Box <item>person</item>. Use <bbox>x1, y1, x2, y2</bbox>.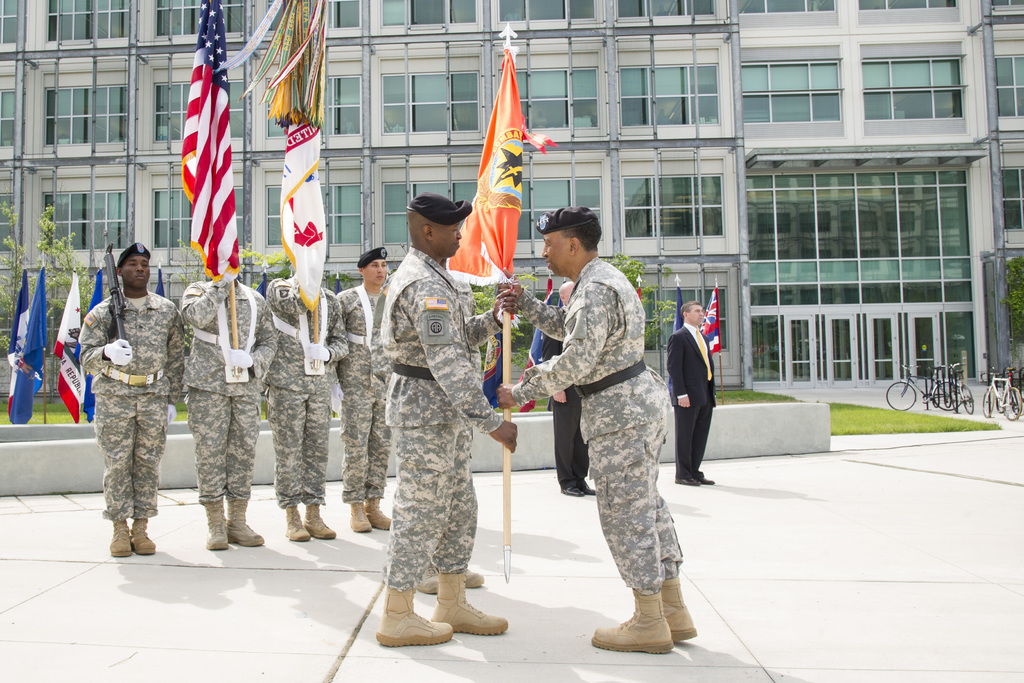
<bbox>544, 279, 595, 500</bbox>.
